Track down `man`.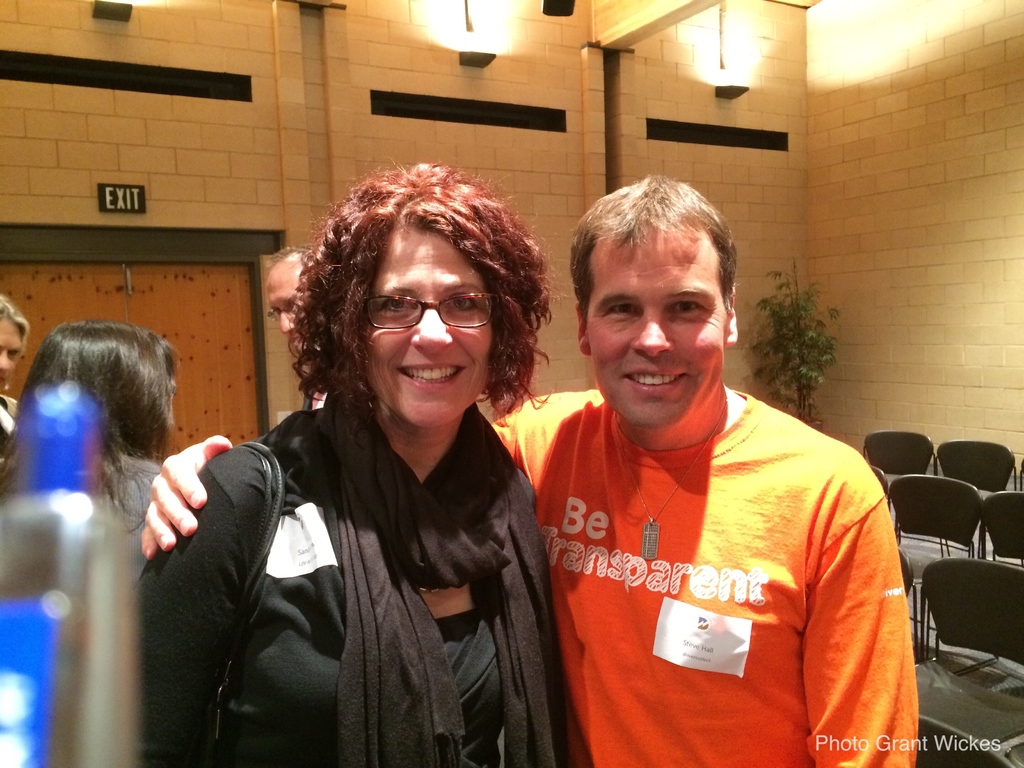
Tracked to 264 241 328 412.
